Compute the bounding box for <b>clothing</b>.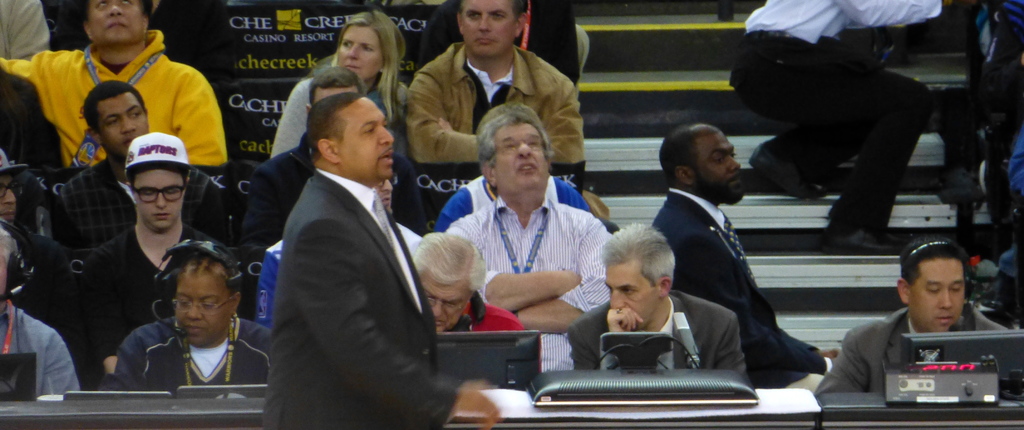
pyautogui.locateOnScreen(401, 40, 583, 167).
